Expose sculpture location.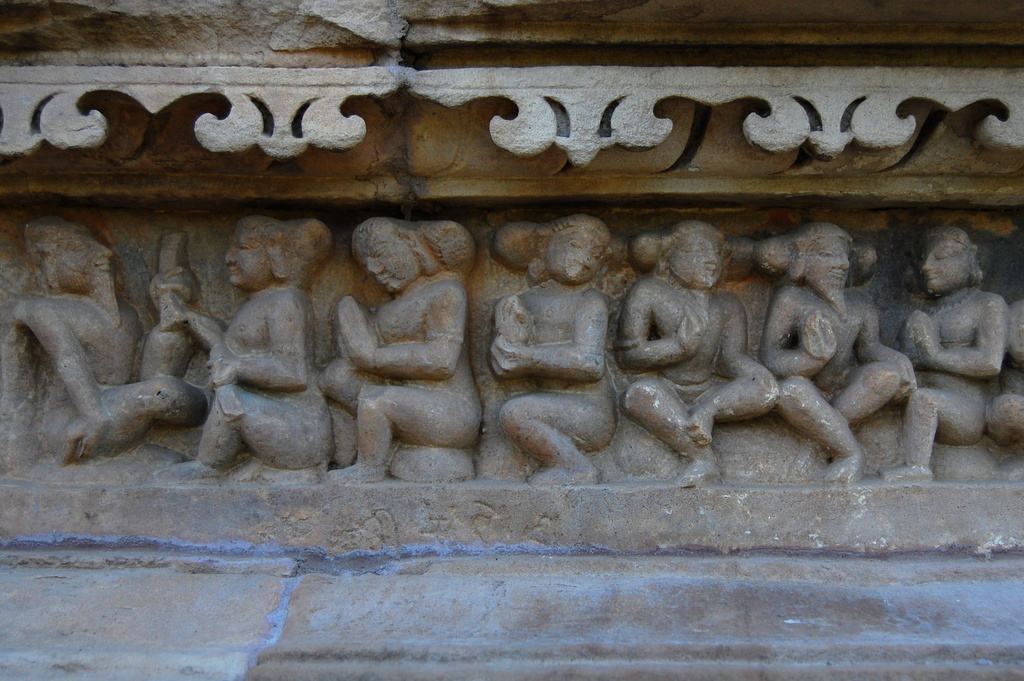
Exposed at BBox(918, 200, 1018, 492).
